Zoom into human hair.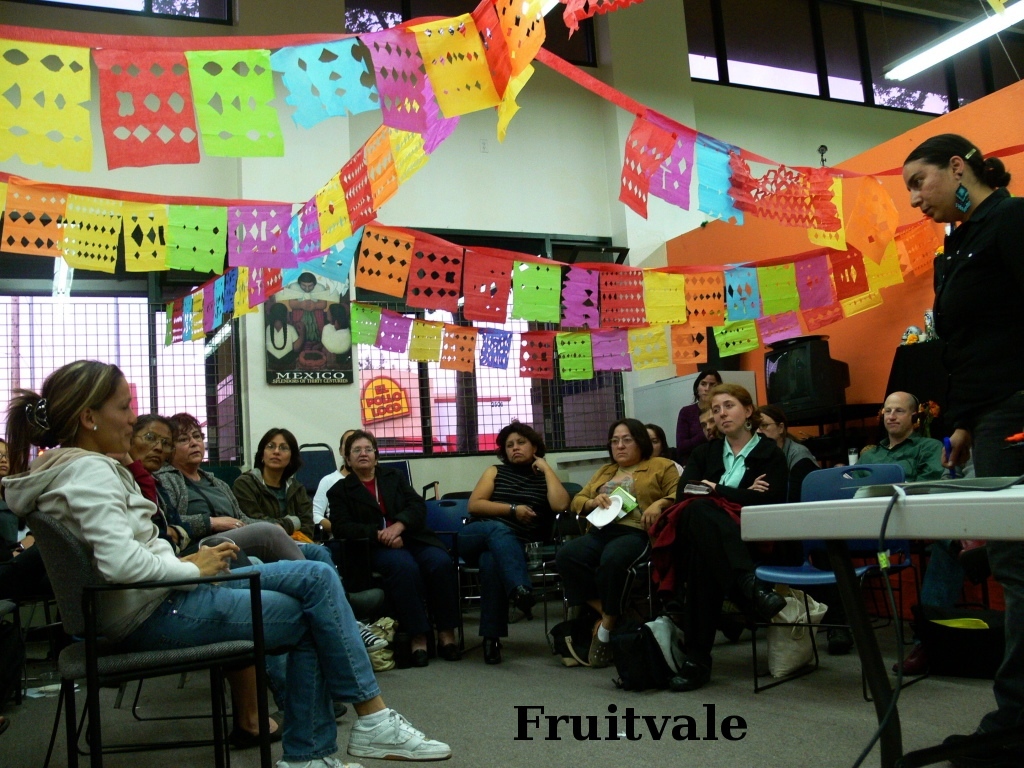
Zoom target: [169, 405, 202, 443].
